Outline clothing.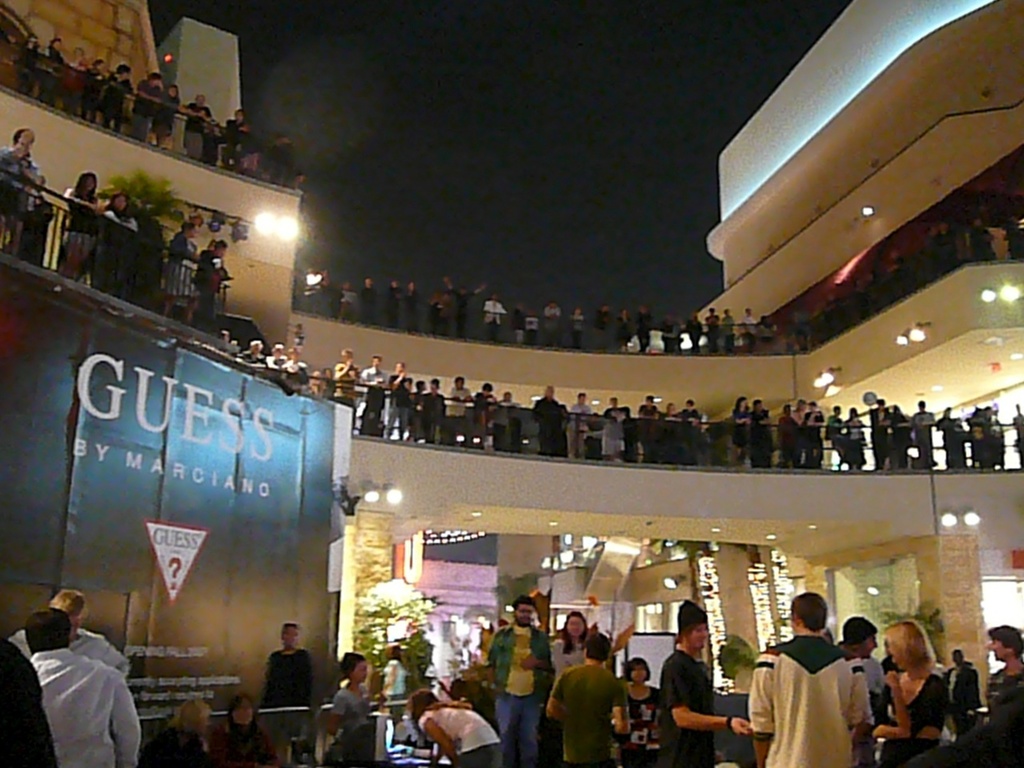
Outline: crop(448, 381, 472, 438).
